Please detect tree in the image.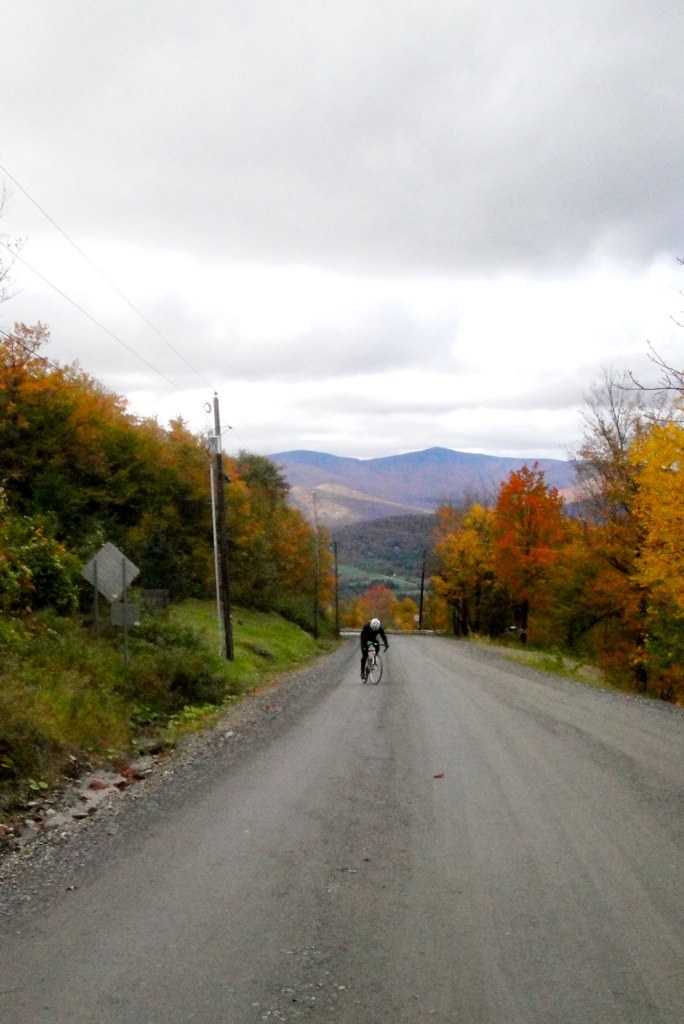
(x1=434, y1=471, x2=683, y2=685).
